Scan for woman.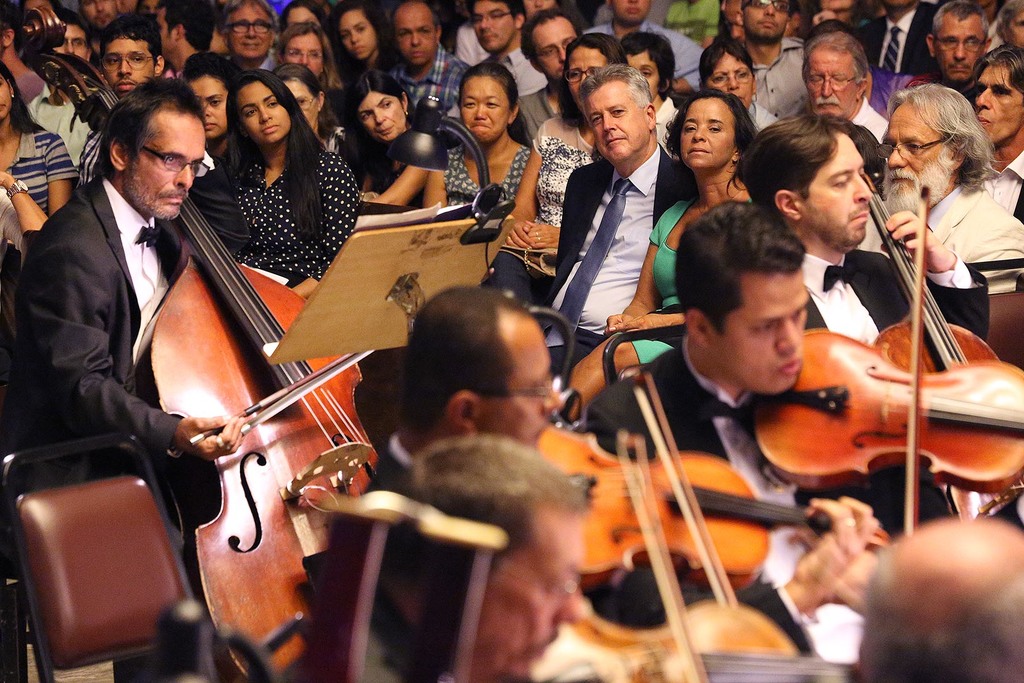
Scan result: <bbox>0, 57, 75, 208</bbox>.
